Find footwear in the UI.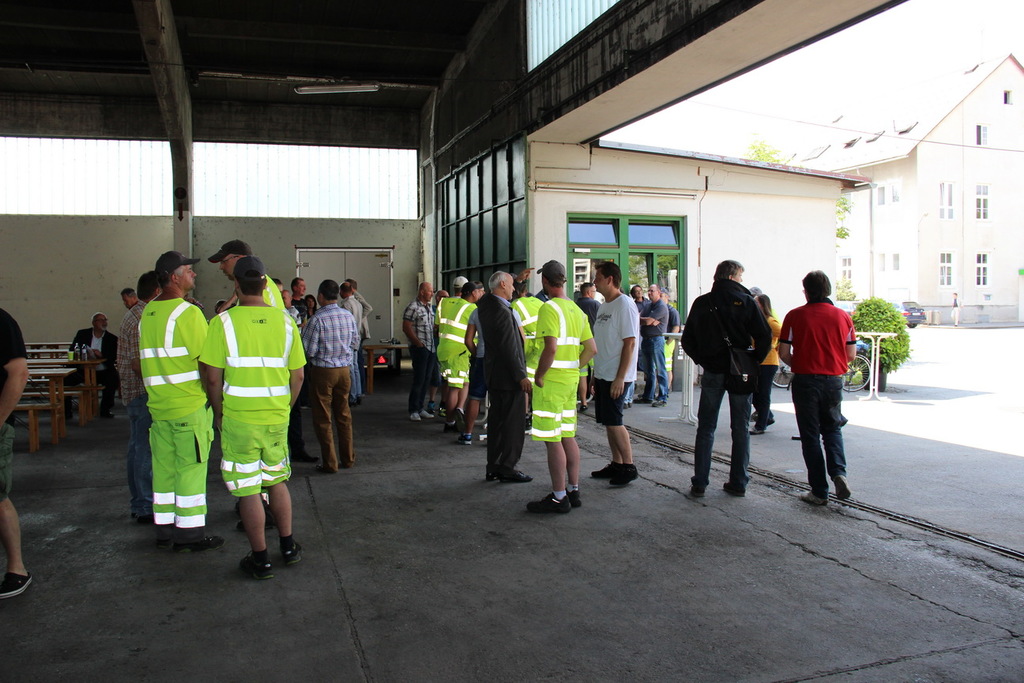
UI element at bbox(419, 407, 436, 419).
